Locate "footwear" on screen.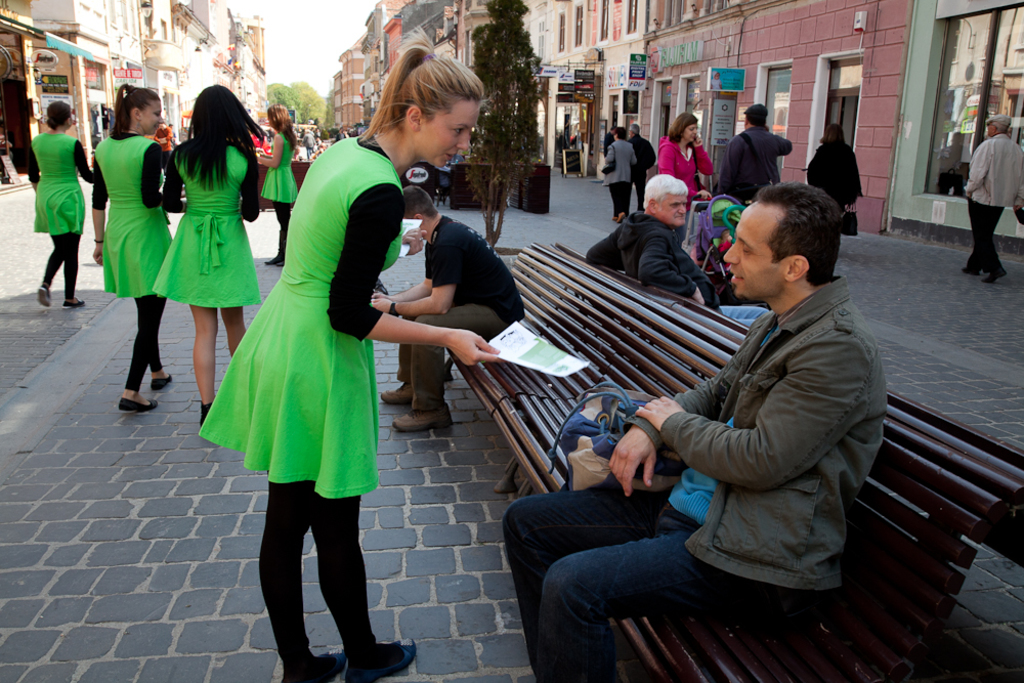
On screen at 958/260/979/279.
